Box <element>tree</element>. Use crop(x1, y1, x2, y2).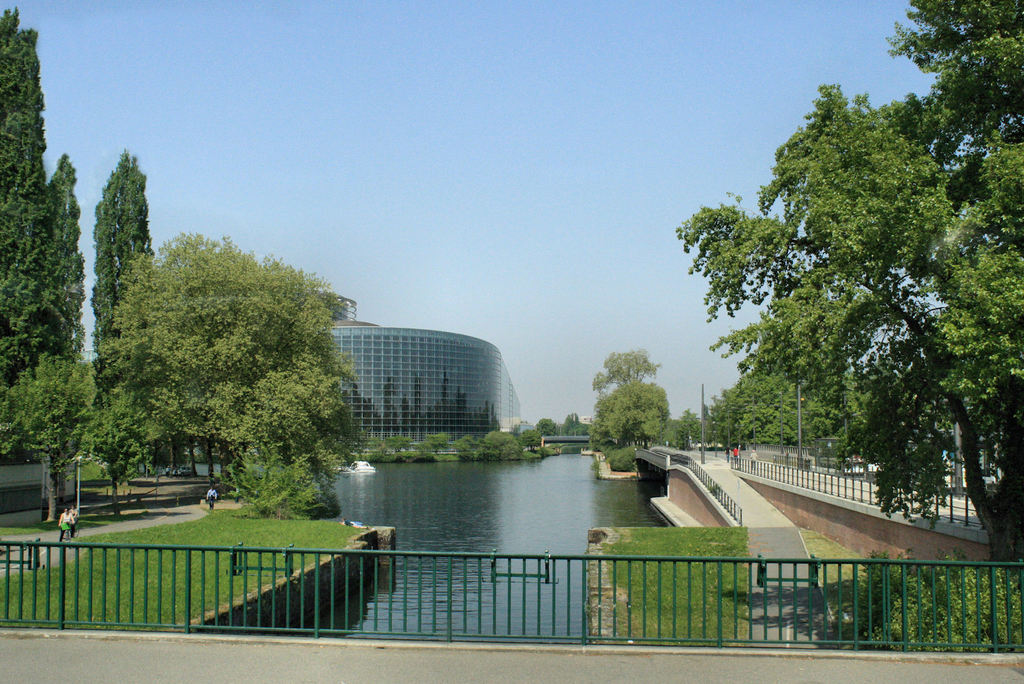
crop(433, 432, 454, 454).
